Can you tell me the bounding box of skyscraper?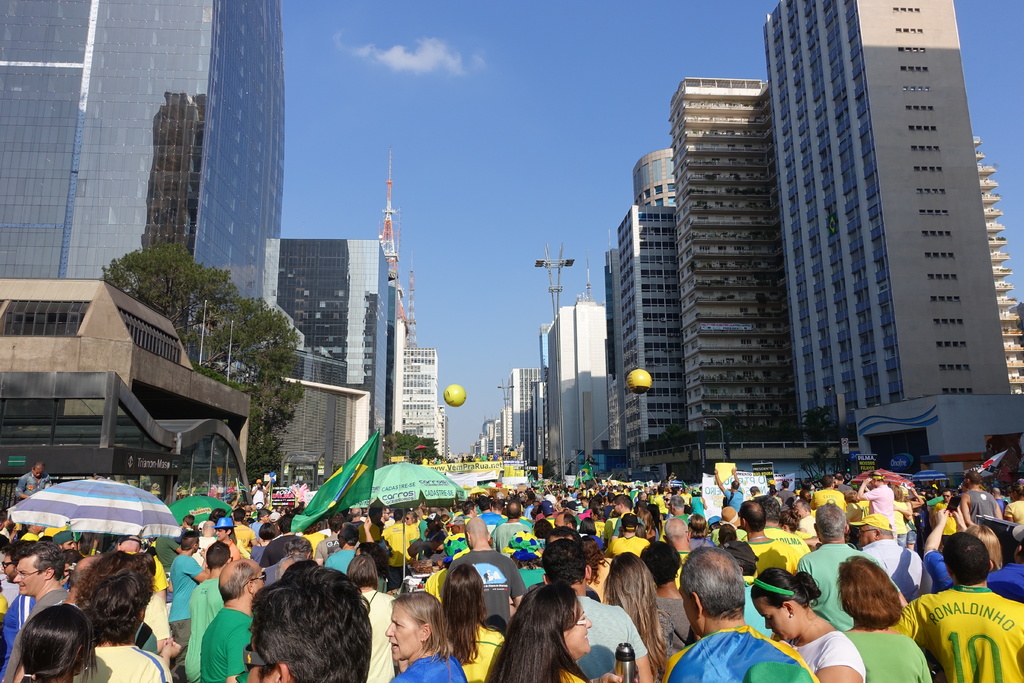
(792, 0, 1010, 411).
